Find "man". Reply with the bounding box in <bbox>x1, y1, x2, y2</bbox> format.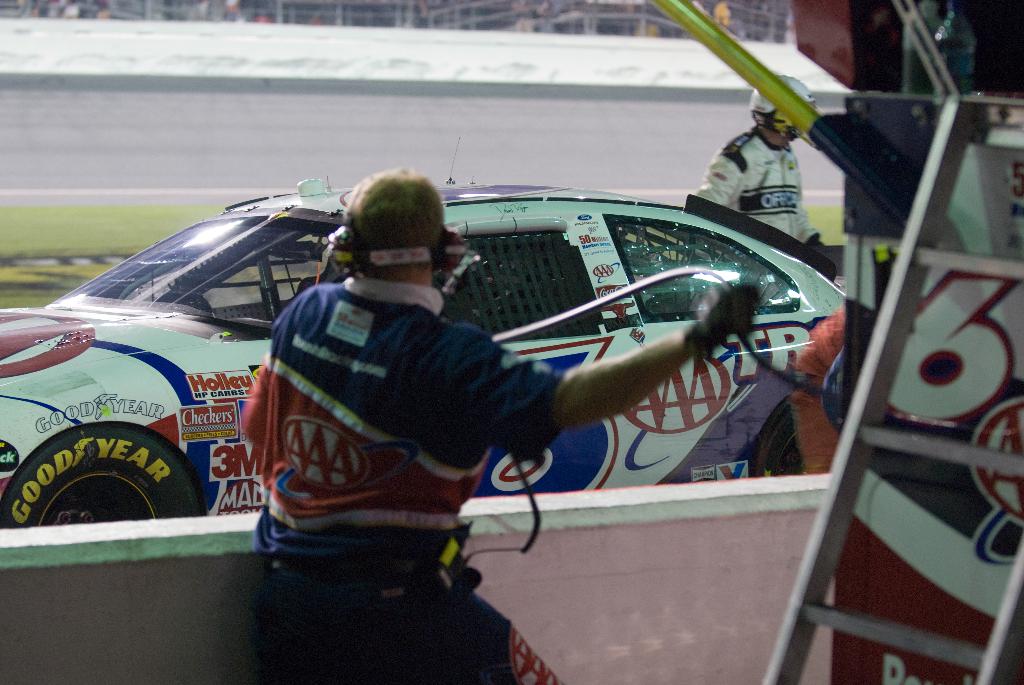
<bbox>702, 67, 822, 252</bbox>.
